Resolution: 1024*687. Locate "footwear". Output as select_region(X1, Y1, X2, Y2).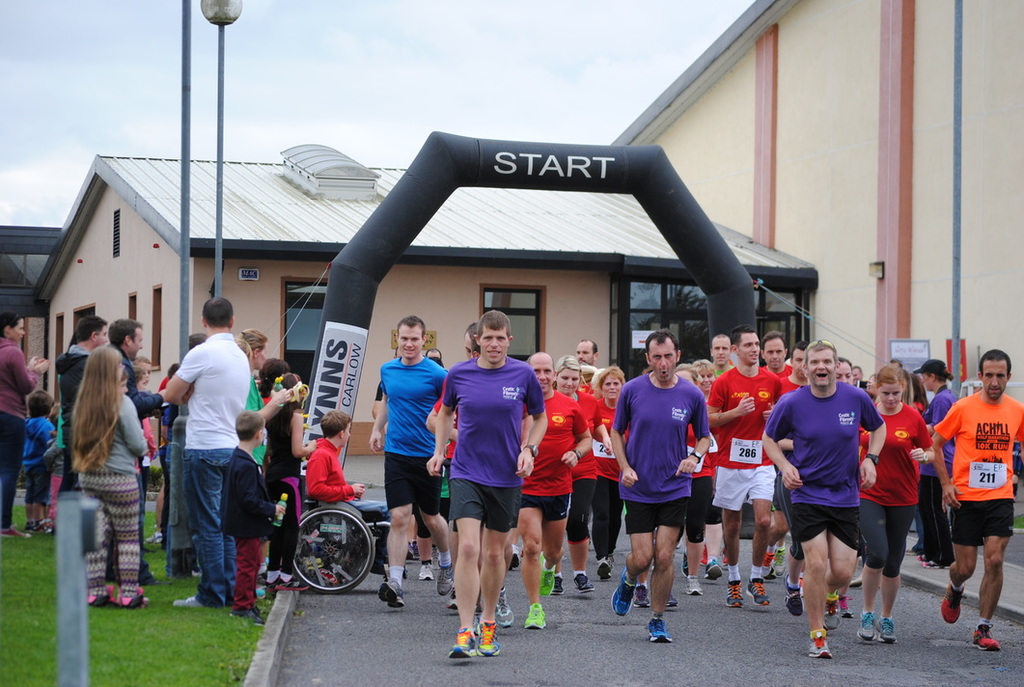
select_region(540, 564, 551, 592).
